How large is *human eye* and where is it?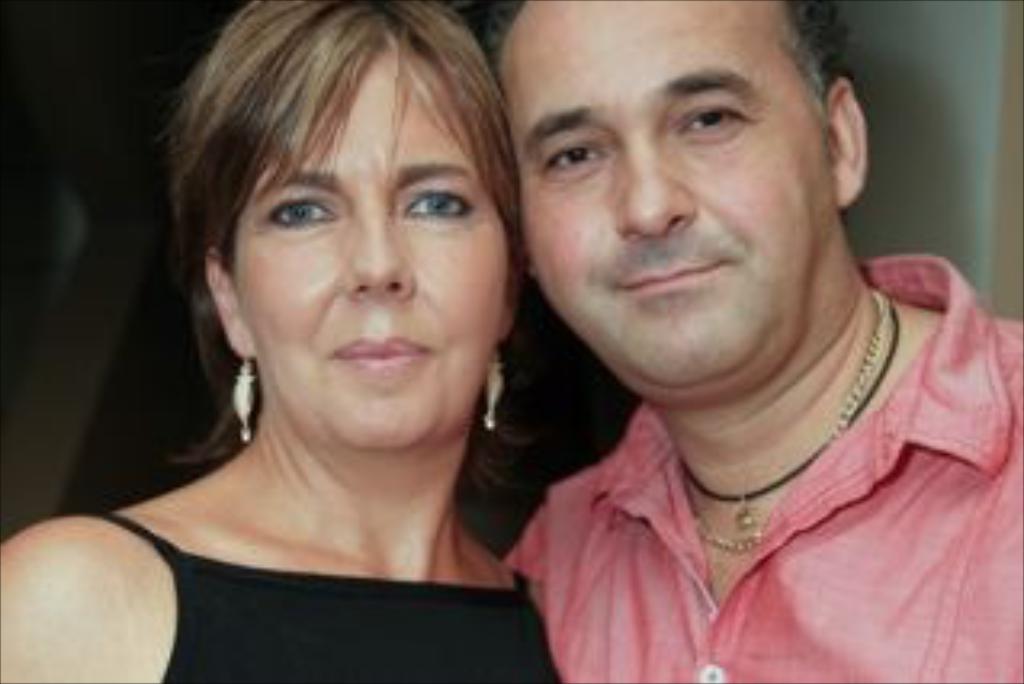
Bounding box: x1=257 y1=183 x2=337 y2=238.
